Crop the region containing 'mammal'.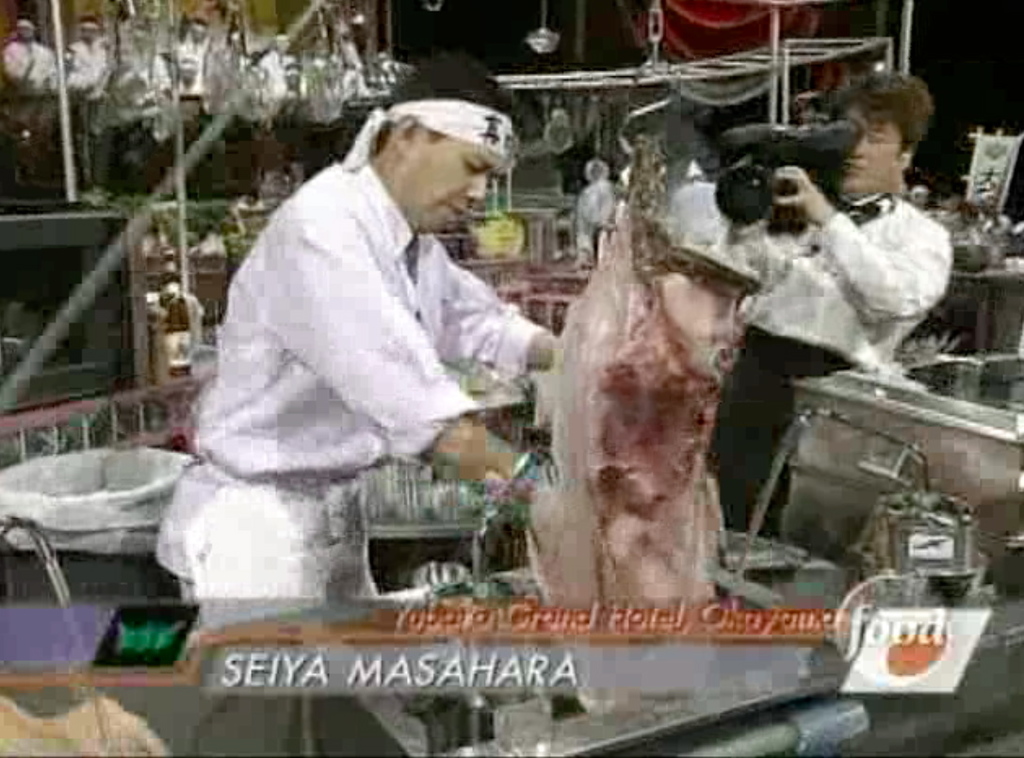
Crop region: pyautogui.locateOnScreen(114, 14, 170, 191).
